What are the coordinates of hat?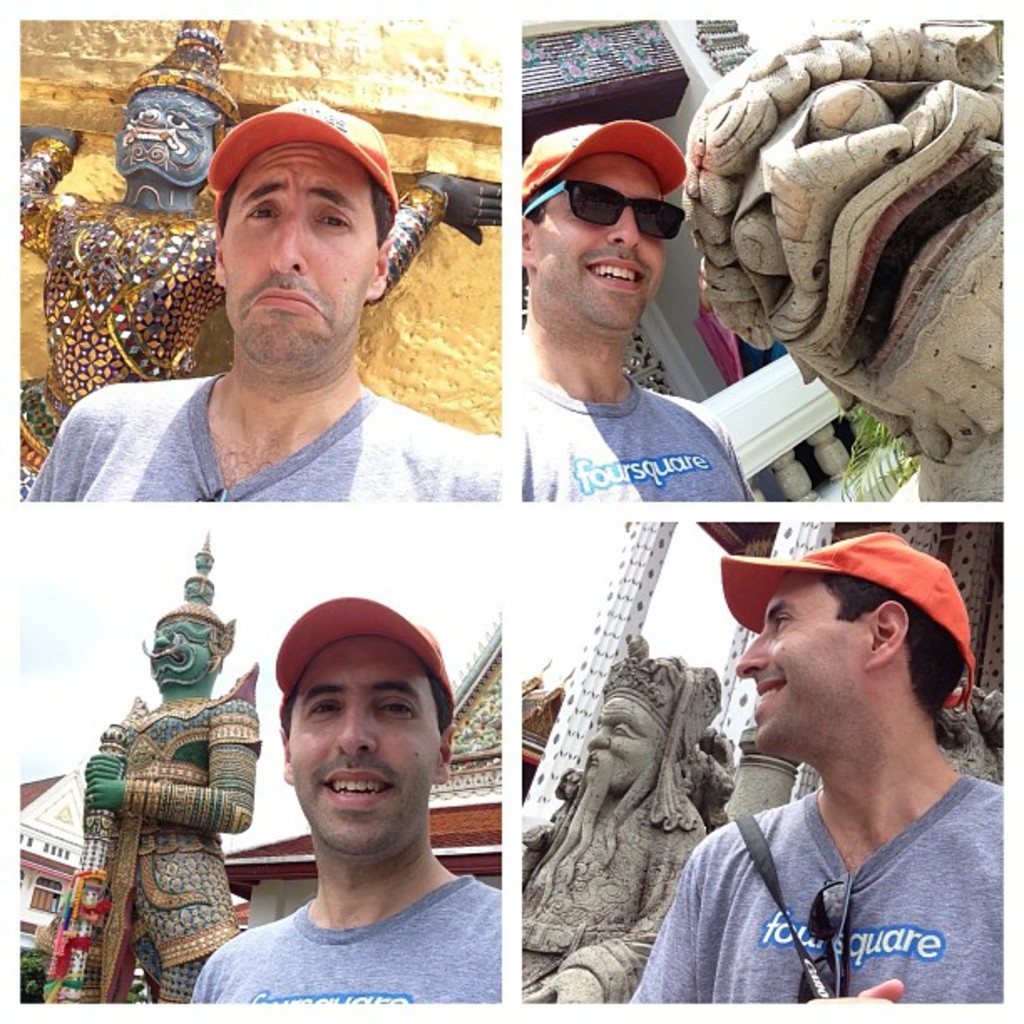
bbox=[202, 97, 403, 234].
